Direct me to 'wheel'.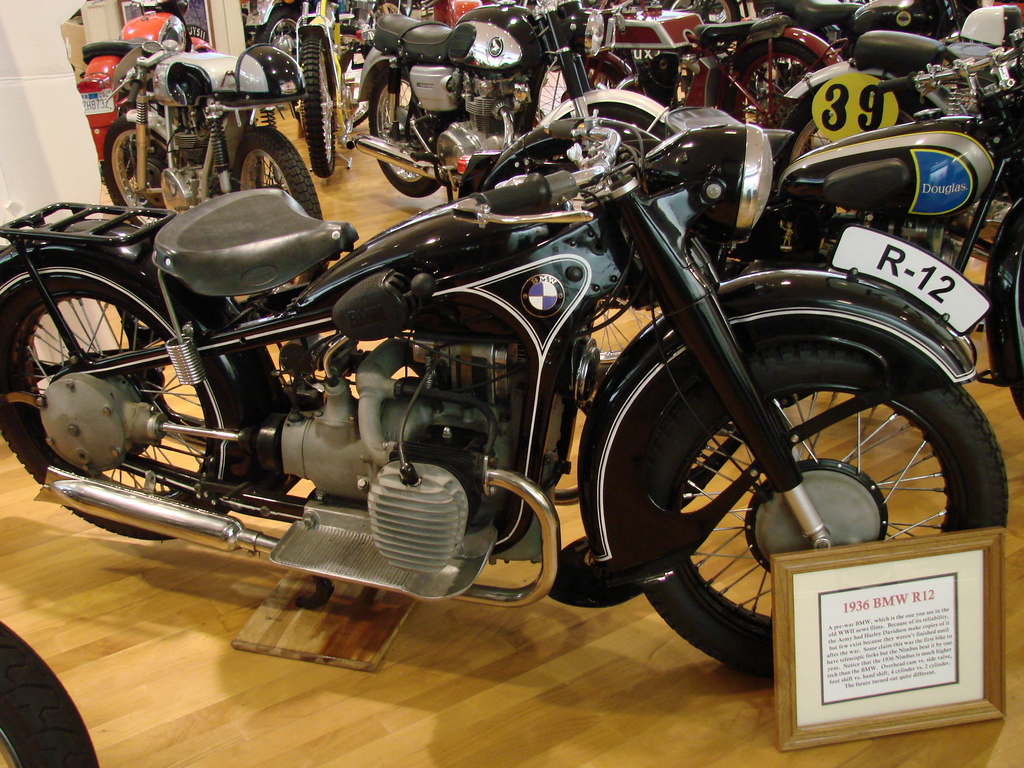
Direction: (236,122,323,217).
